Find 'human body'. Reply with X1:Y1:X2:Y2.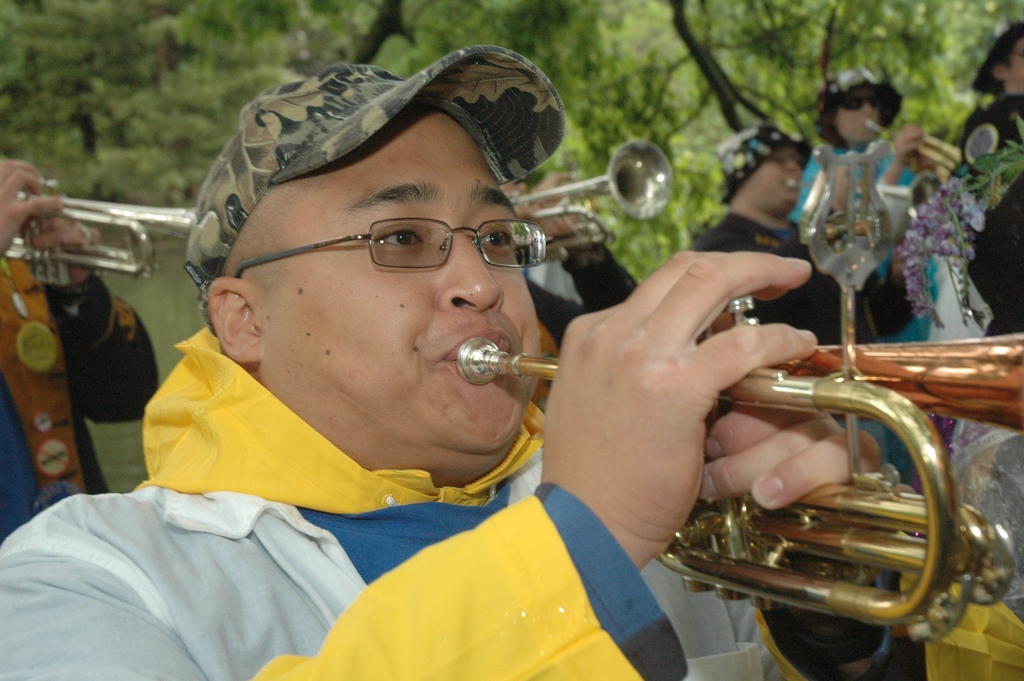
792:120:935:477.
